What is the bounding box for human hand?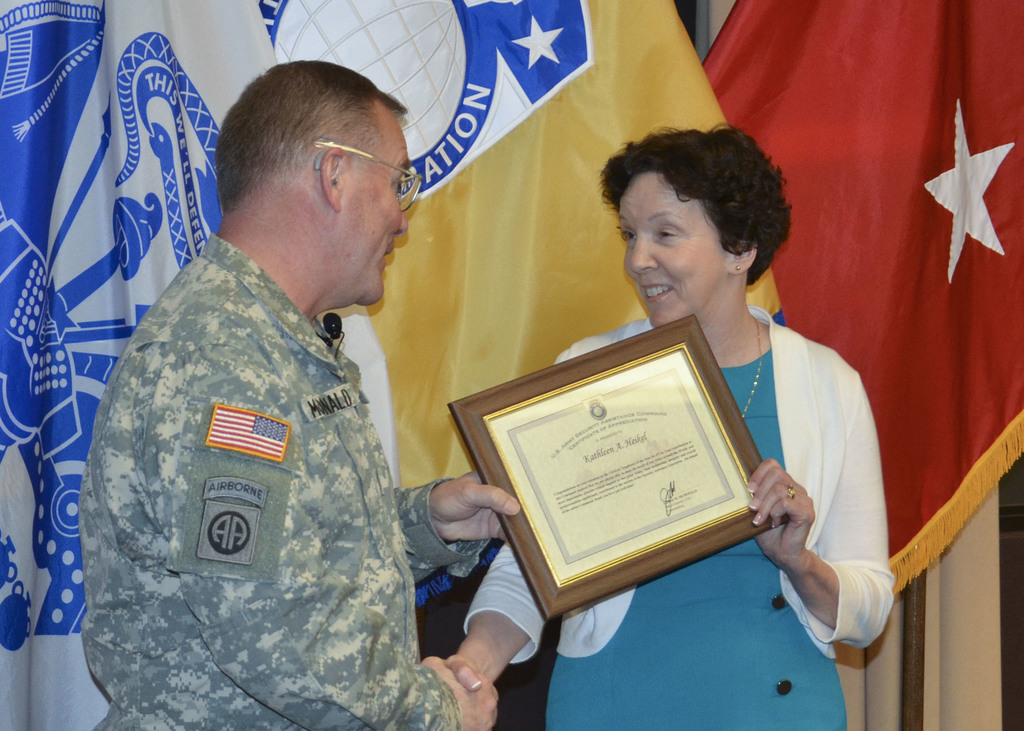
[425, 654, 500, 730].
